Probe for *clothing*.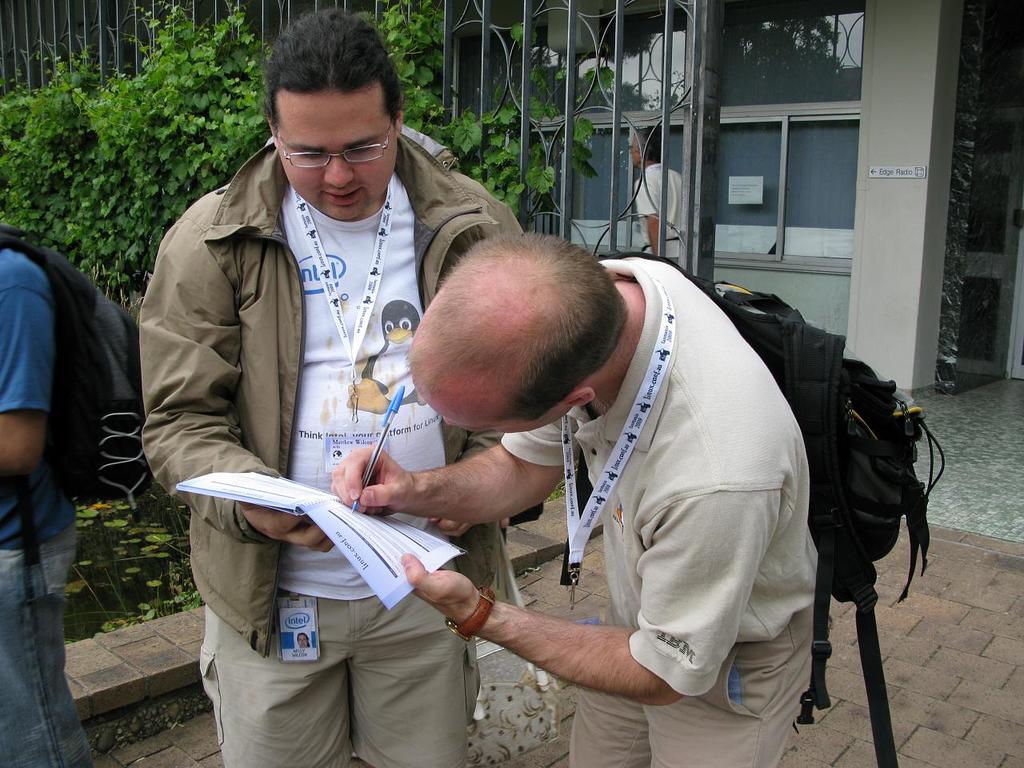
Probe result: x1=0 y1=242 x2=99 y2=767.
